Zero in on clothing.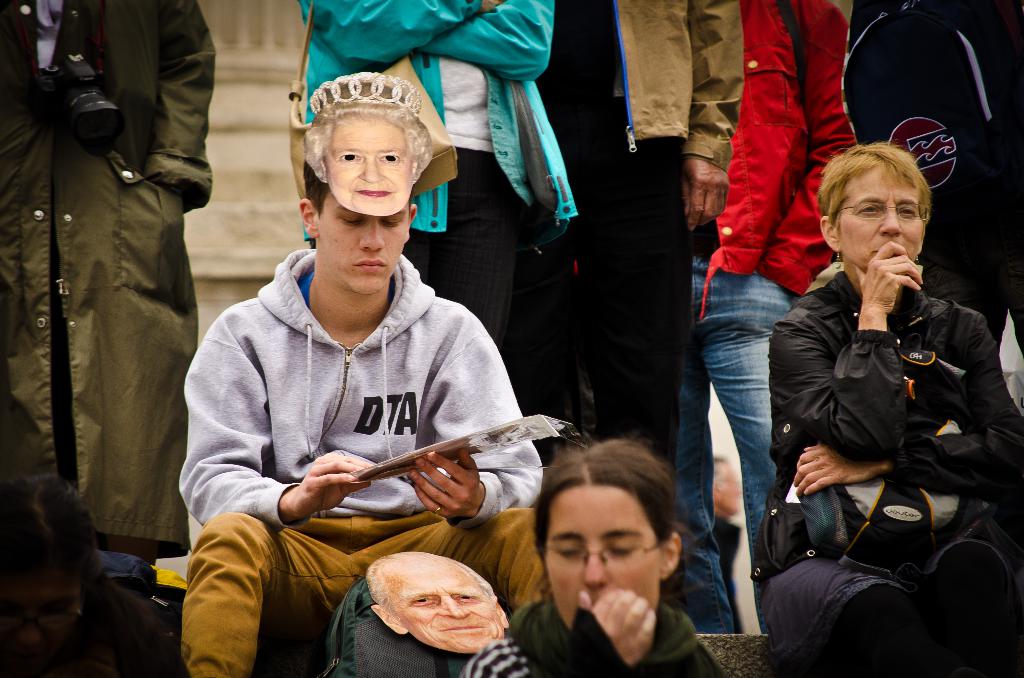
Zeroed in: [x1=746, y1=268, x2=1023, y2=677].
